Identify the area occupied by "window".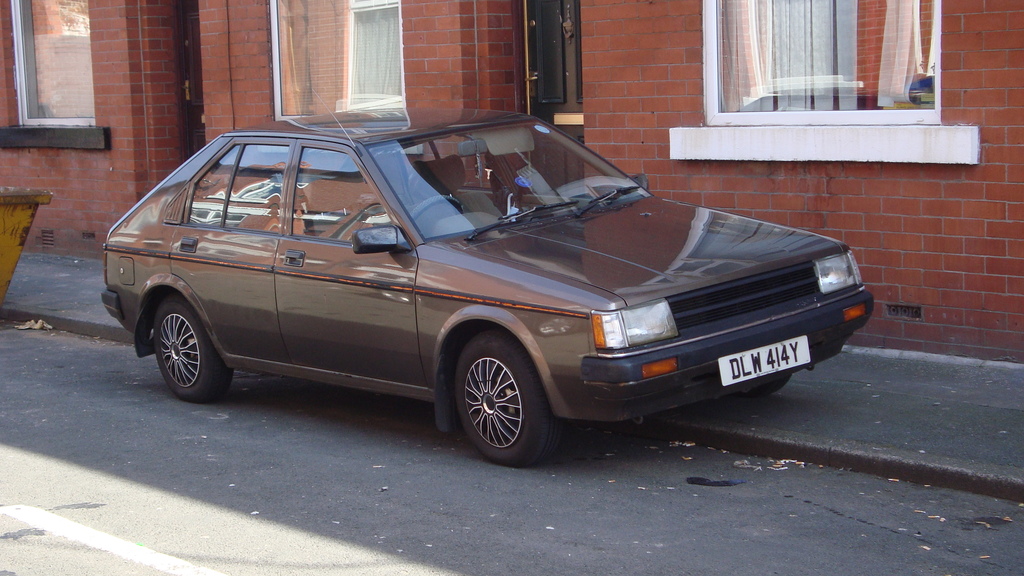
Area: box(295, 149, 404, 246).
